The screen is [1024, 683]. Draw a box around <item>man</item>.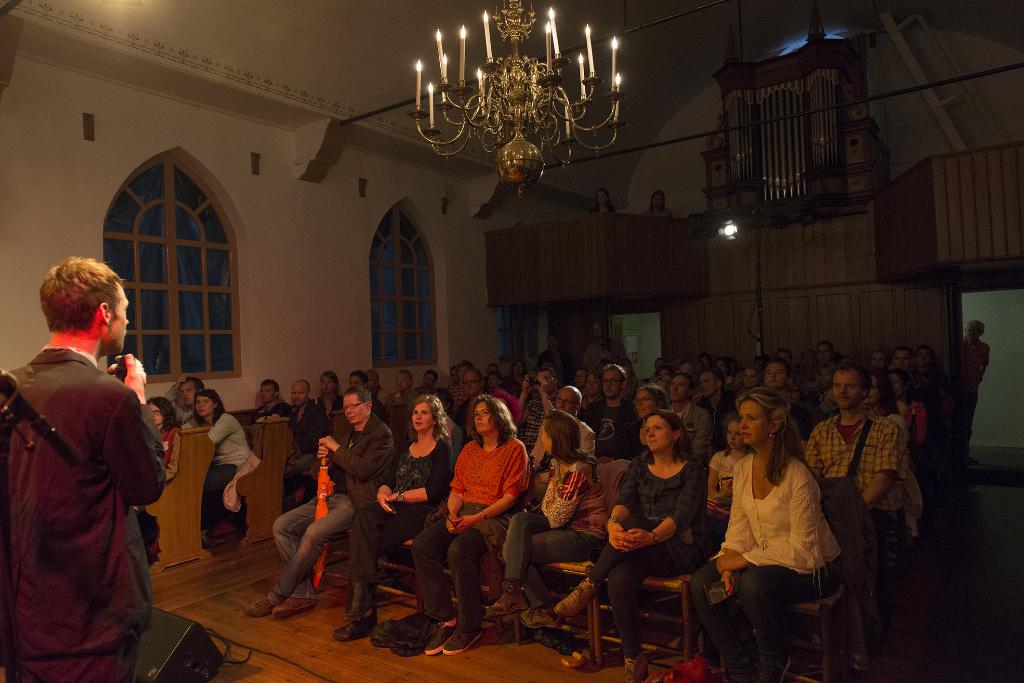
{"x1": 740, "y1": 368, "x2": 760, "y2": 395}.
